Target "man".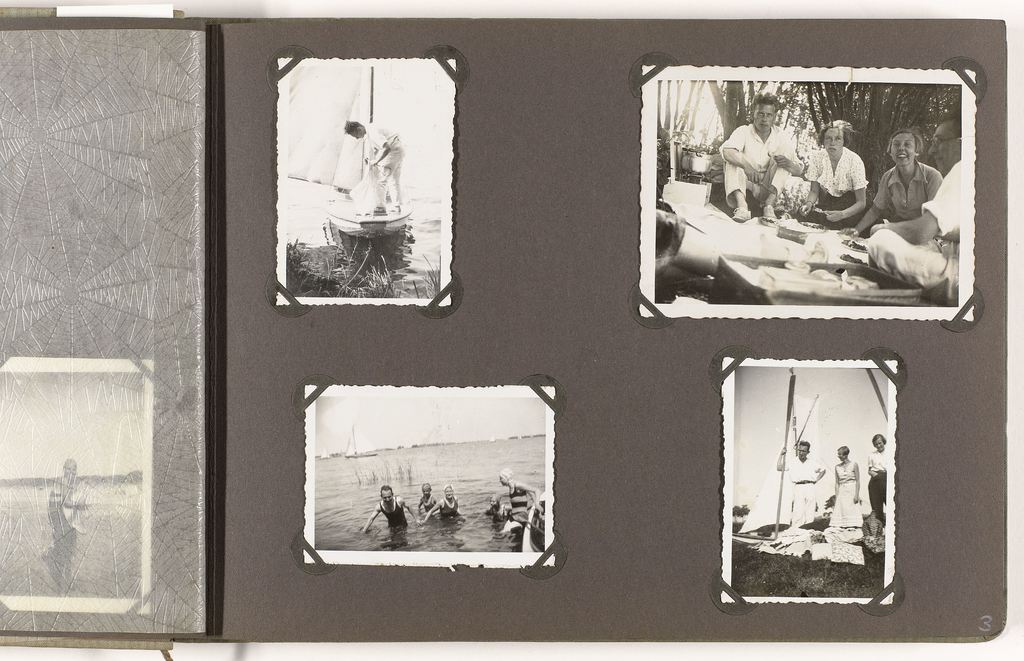
Target region: (369, 487, 424, 532).
